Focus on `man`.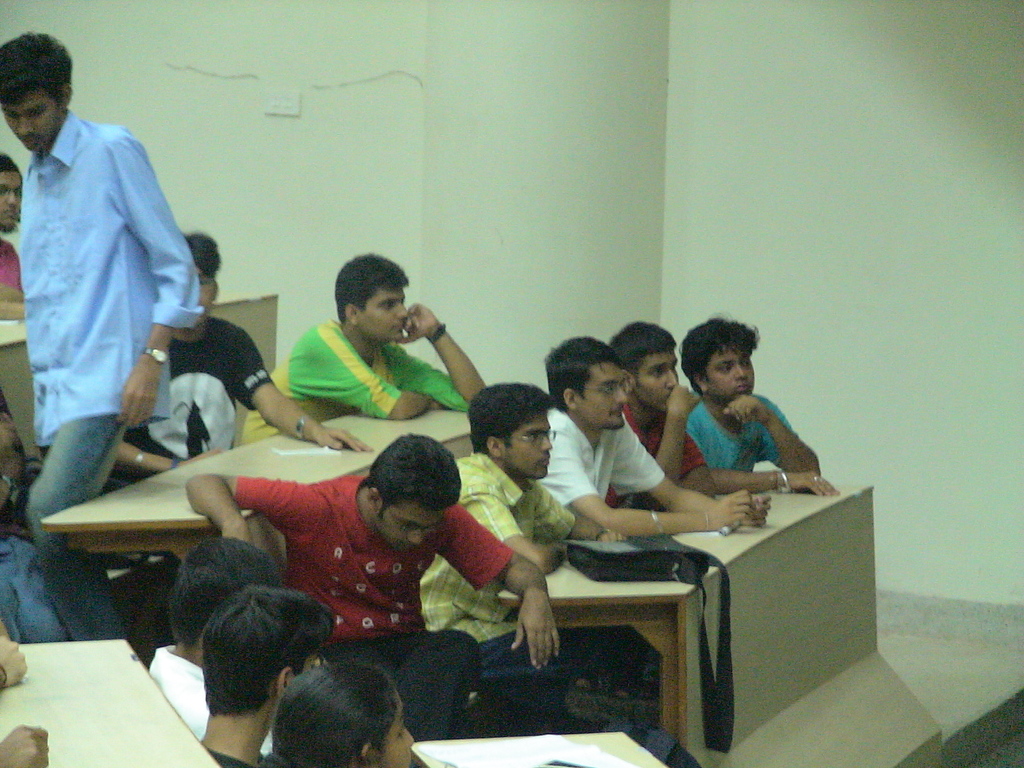
Focused at (left=239, top=252, right=492, bottom=452).
